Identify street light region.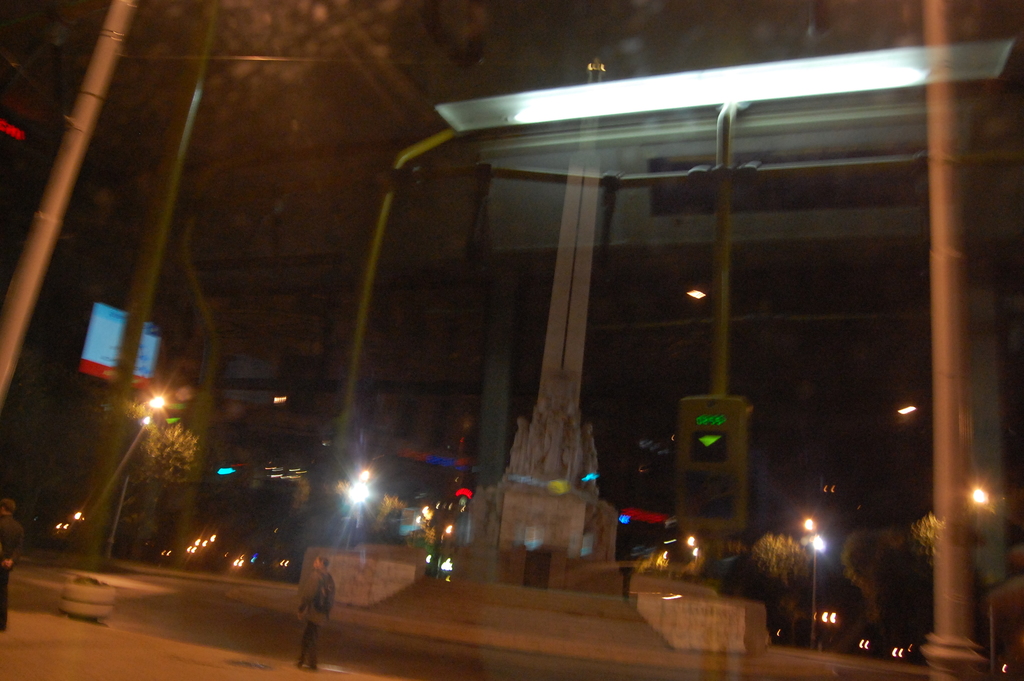
Region: l=916, t=0, r=959, b=680.
